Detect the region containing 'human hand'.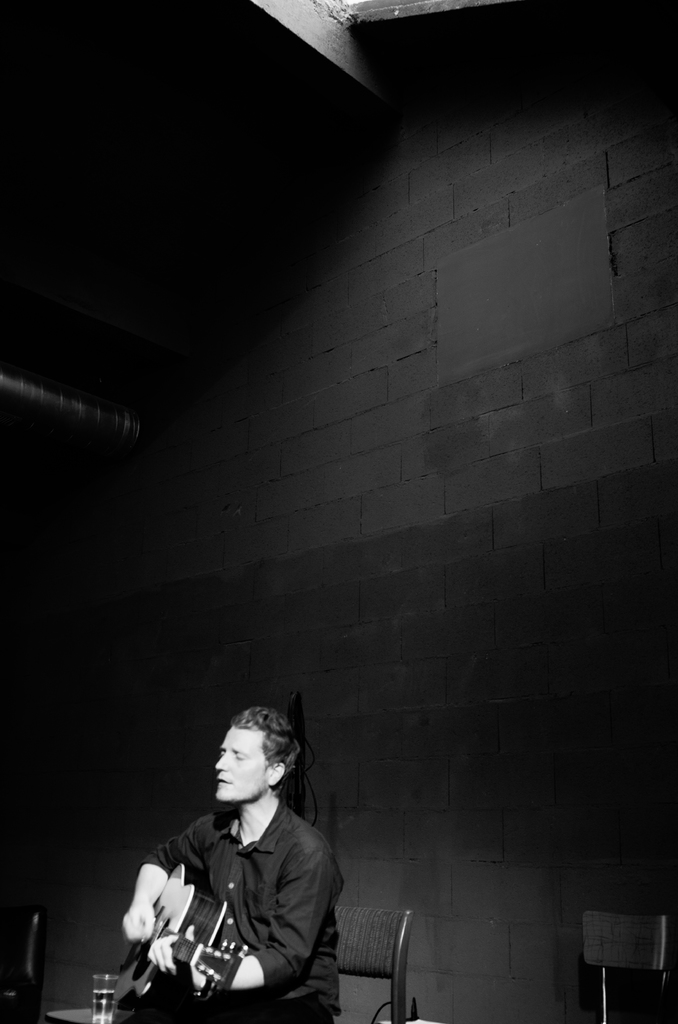
(left=115, top=899, right=156, bottom=943).
